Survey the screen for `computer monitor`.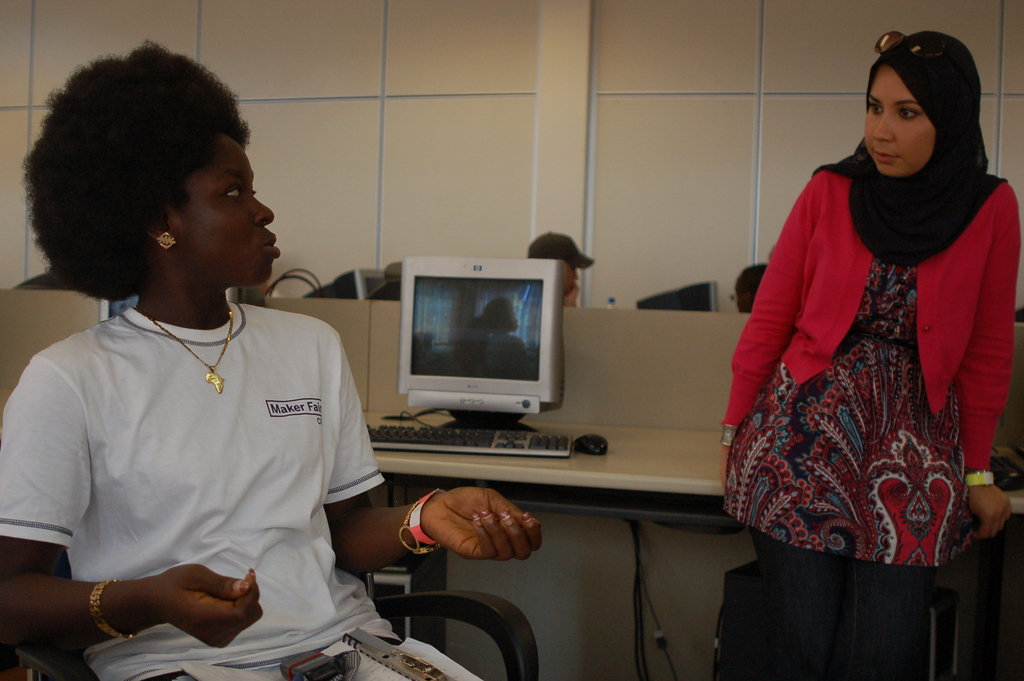
Survey found: Rect(386, 253, 576, 438).
